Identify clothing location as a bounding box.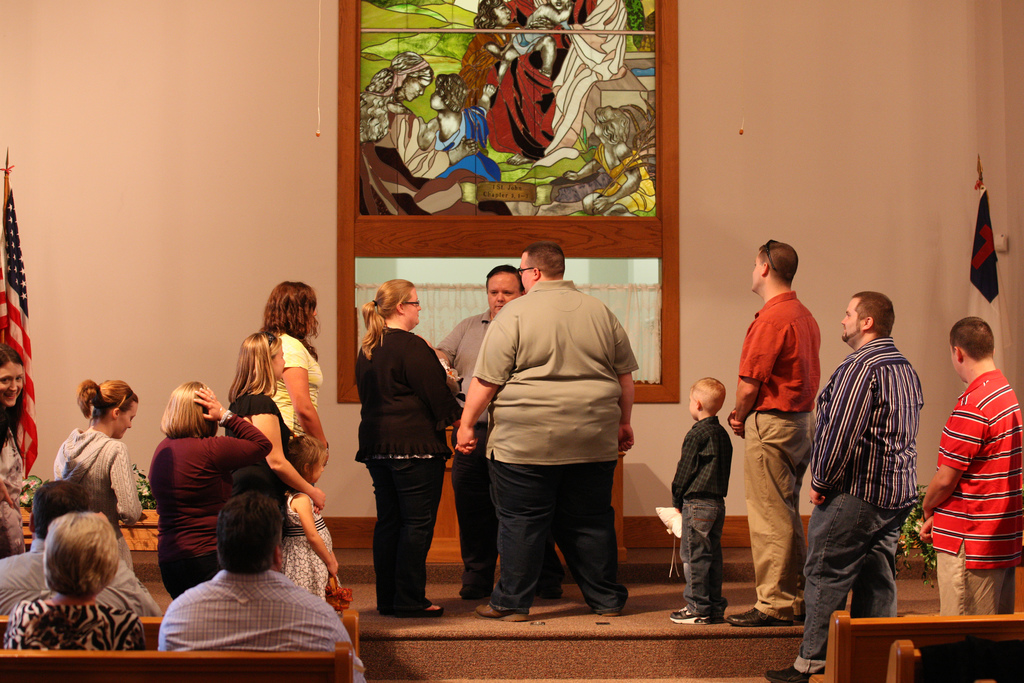
<box>0,537,154,621</box>.
